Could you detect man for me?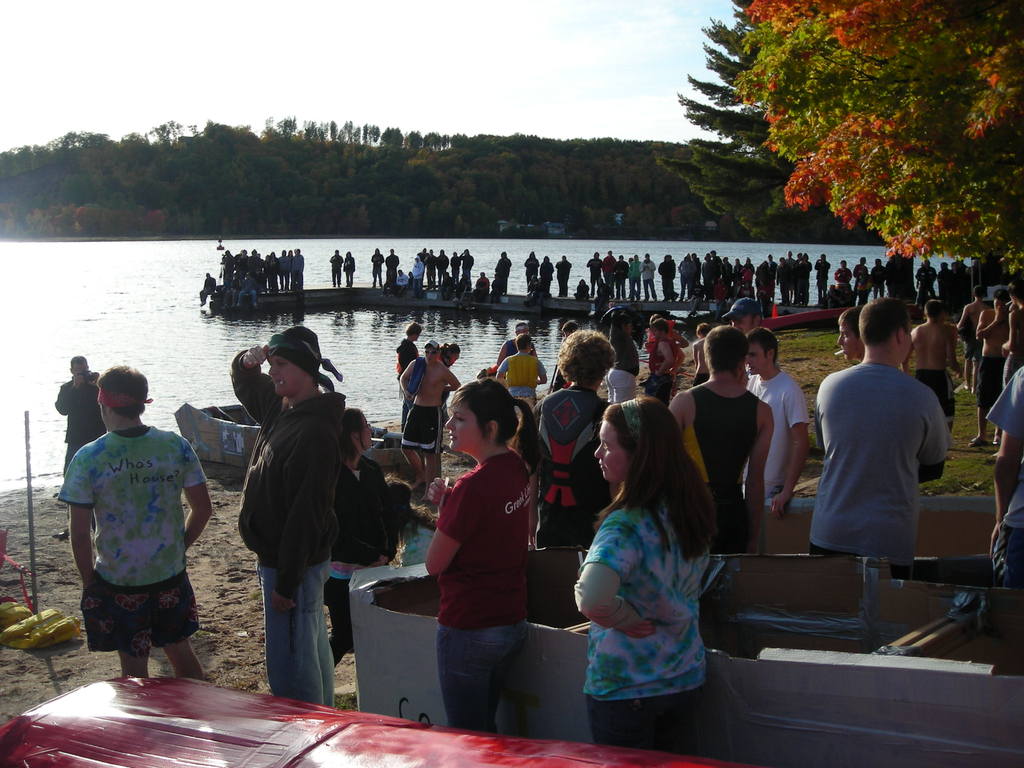
Detection result: <box>197,270,216,310</box>.
